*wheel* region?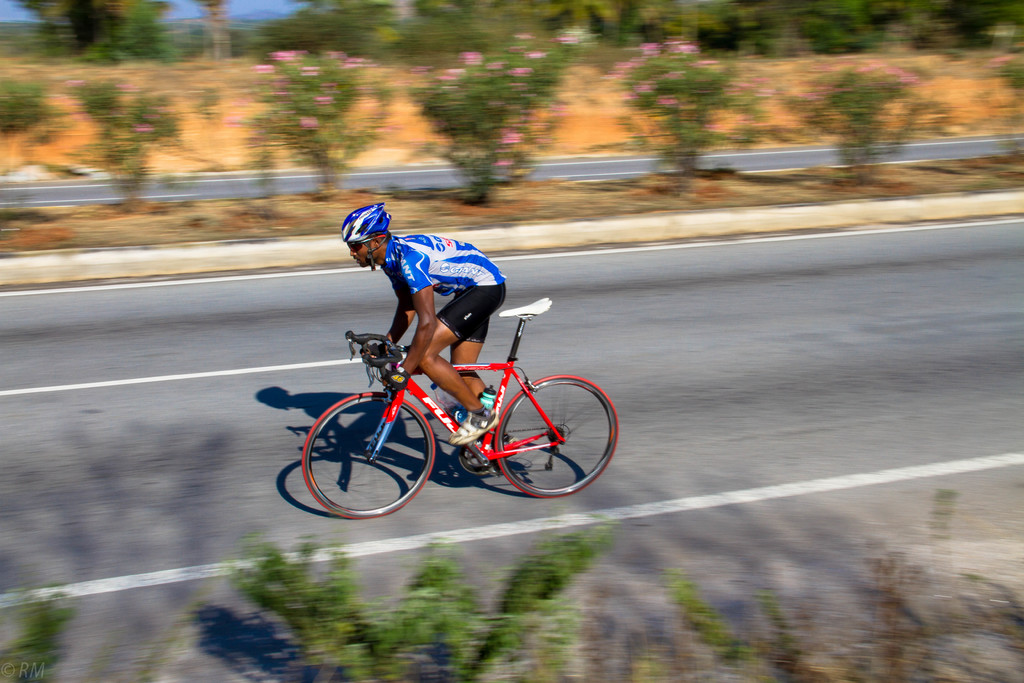
select_region(302, 388, 444, 524)
